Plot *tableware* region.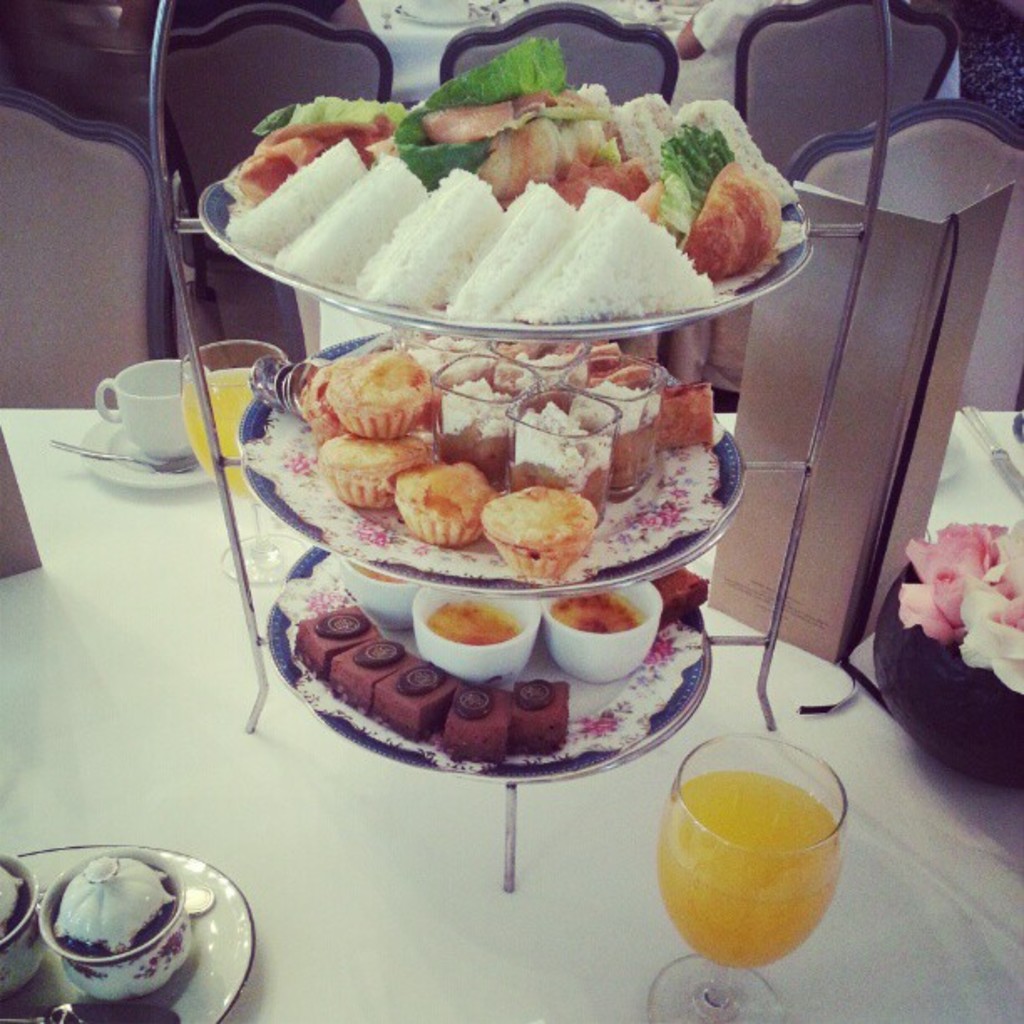
Plotted at 79/415/233/490.
